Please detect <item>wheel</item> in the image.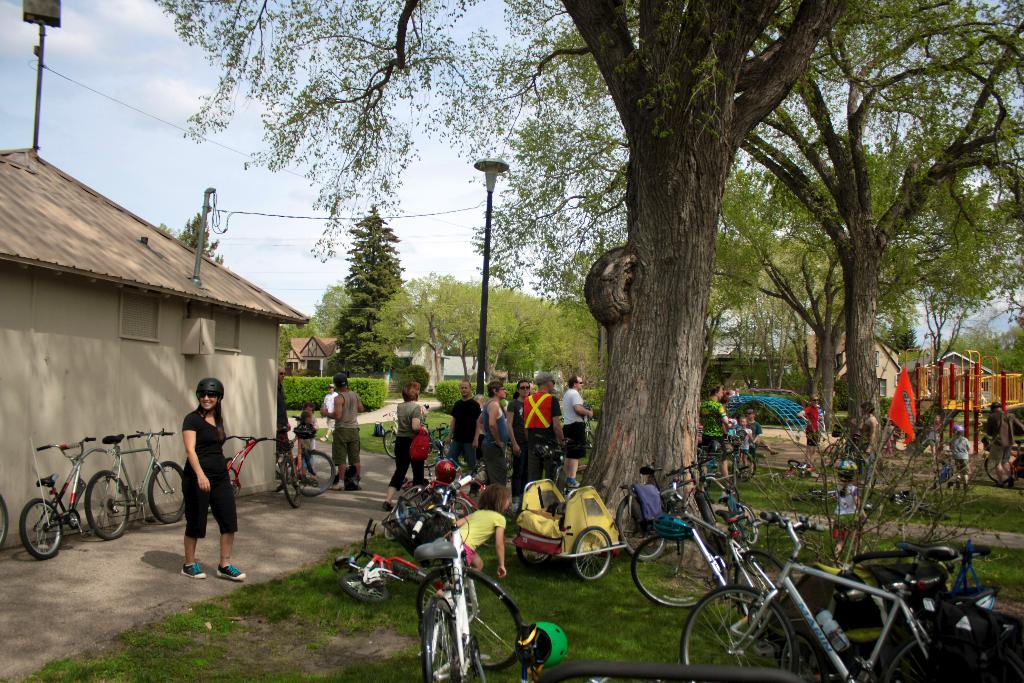
(left=414, top=600, right=455, bottom=682).
